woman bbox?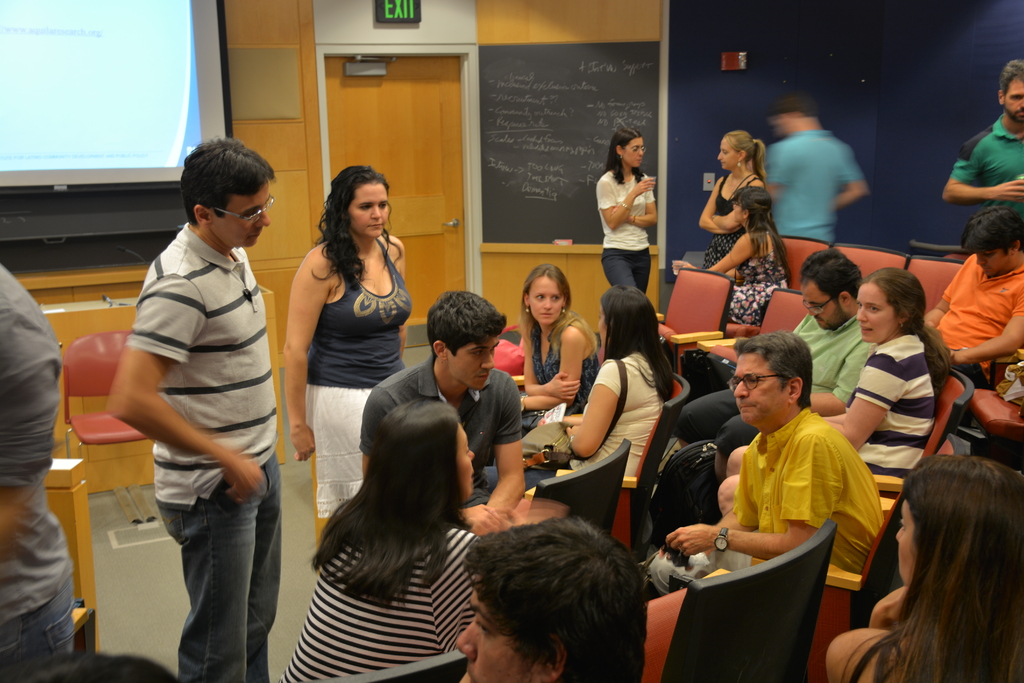
{"left": 272, "top": 159, "right": 424, "bottom": 526}
